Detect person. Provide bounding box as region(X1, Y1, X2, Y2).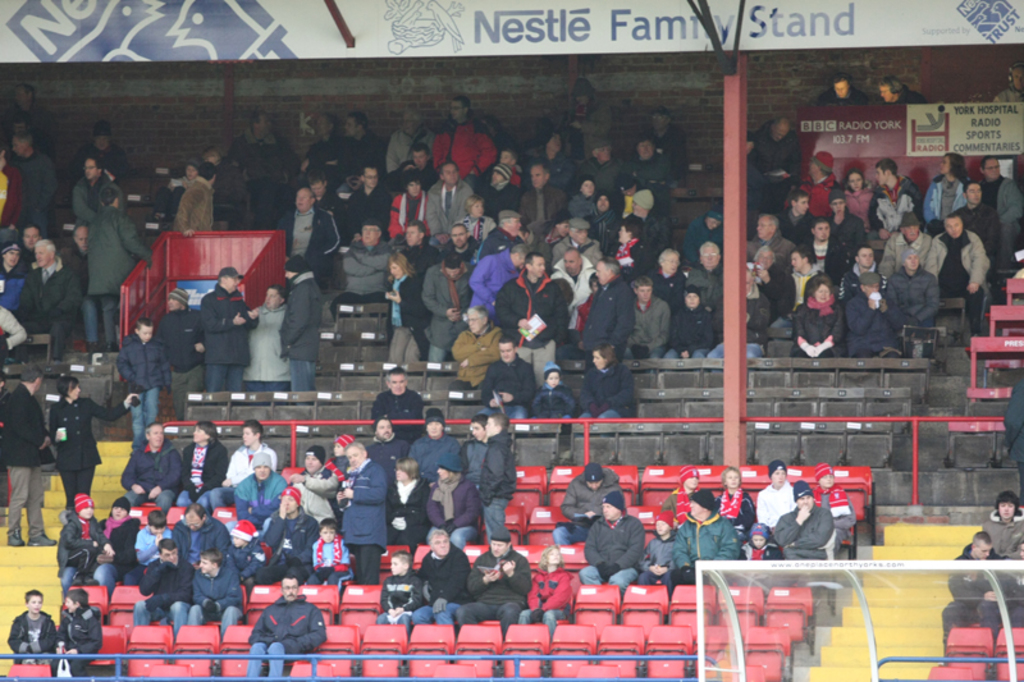
region(881, 211, 951, 278).
